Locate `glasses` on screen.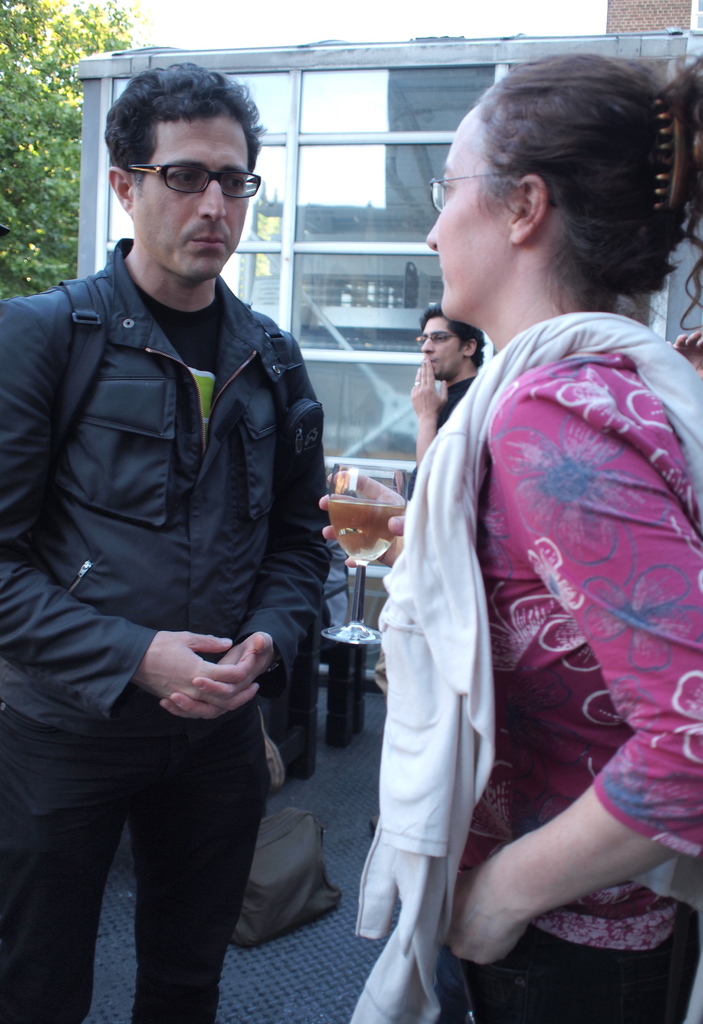
On screen at box(426, 177, 560, 209).
